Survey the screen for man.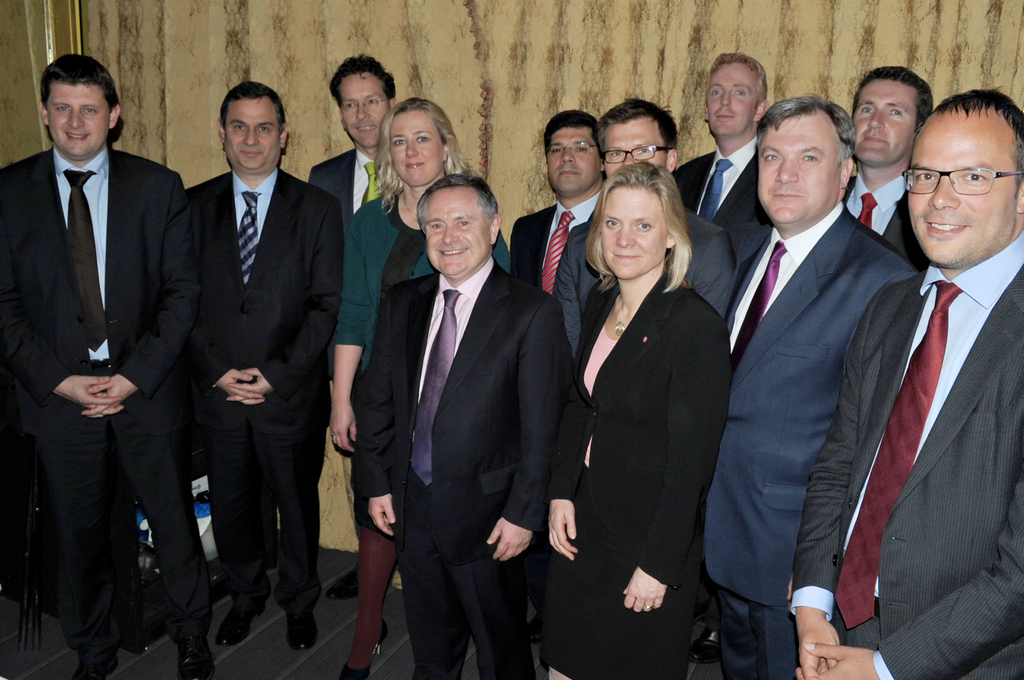
Survey found: (x1=312, y1=54, x2=401, y2=601).
